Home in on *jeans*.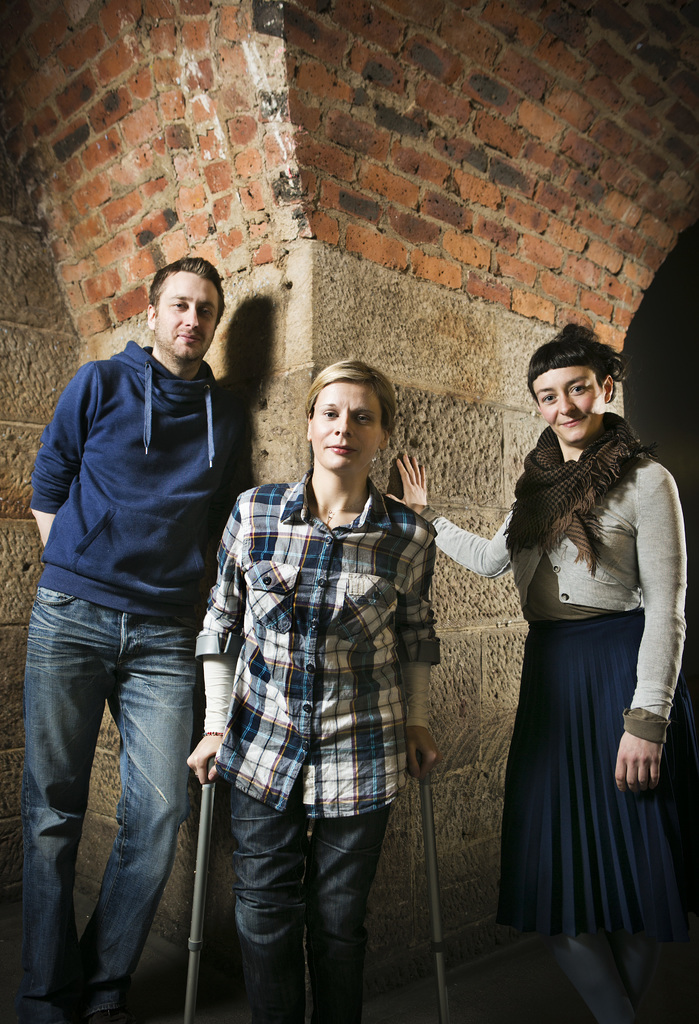
Homed in at (228,783,385,1022).
